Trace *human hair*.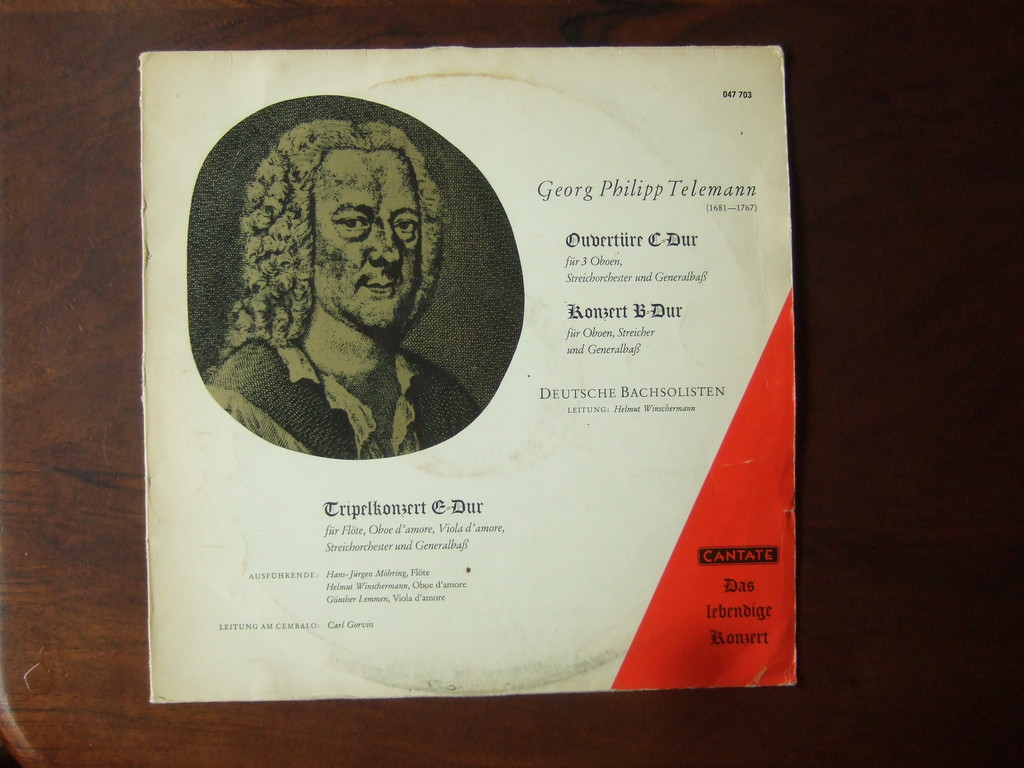
Traced to x1=232 y1=100 x2=461 y2=347.
